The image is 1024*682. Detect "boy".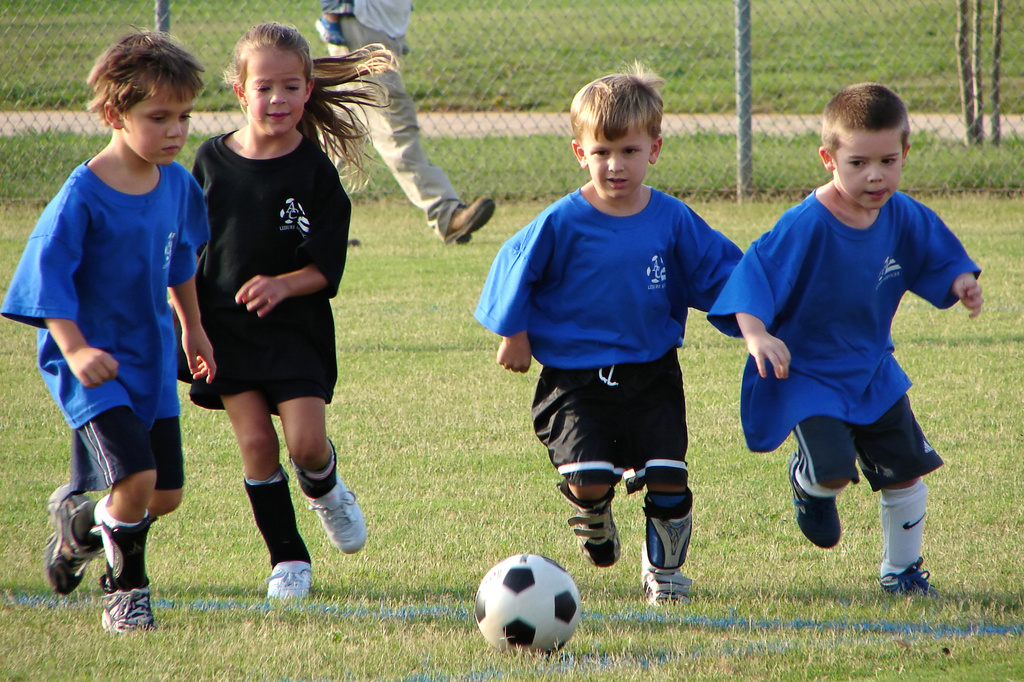
Detection: x1=470 y1=53 x2=745 y2=603.
